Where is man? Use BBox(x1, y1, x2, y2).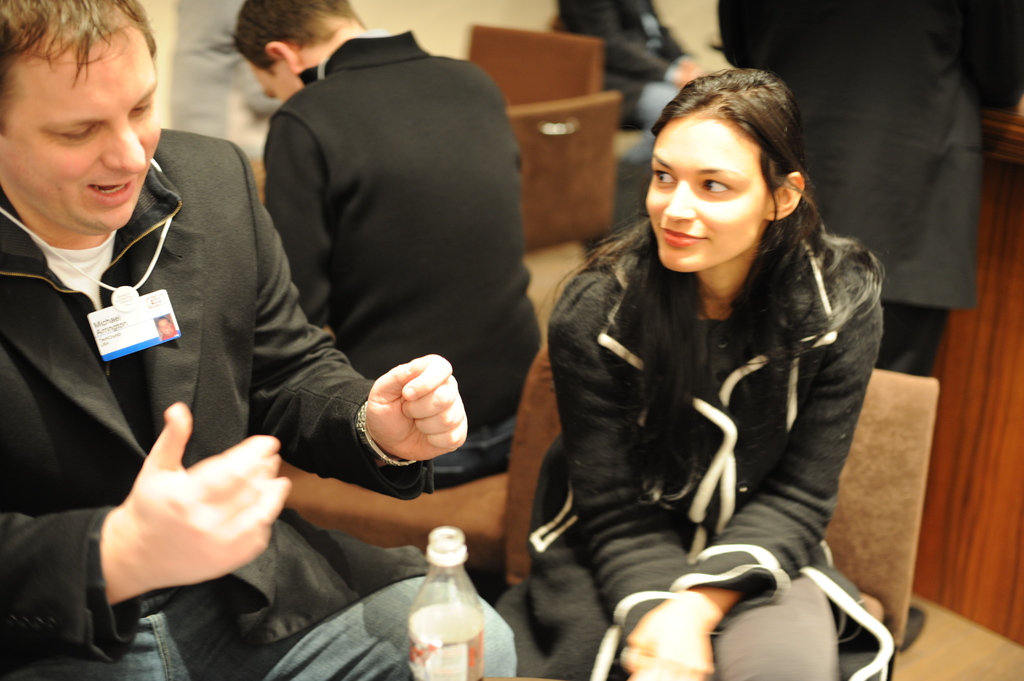
BBox(0, 0, 518, 680).
